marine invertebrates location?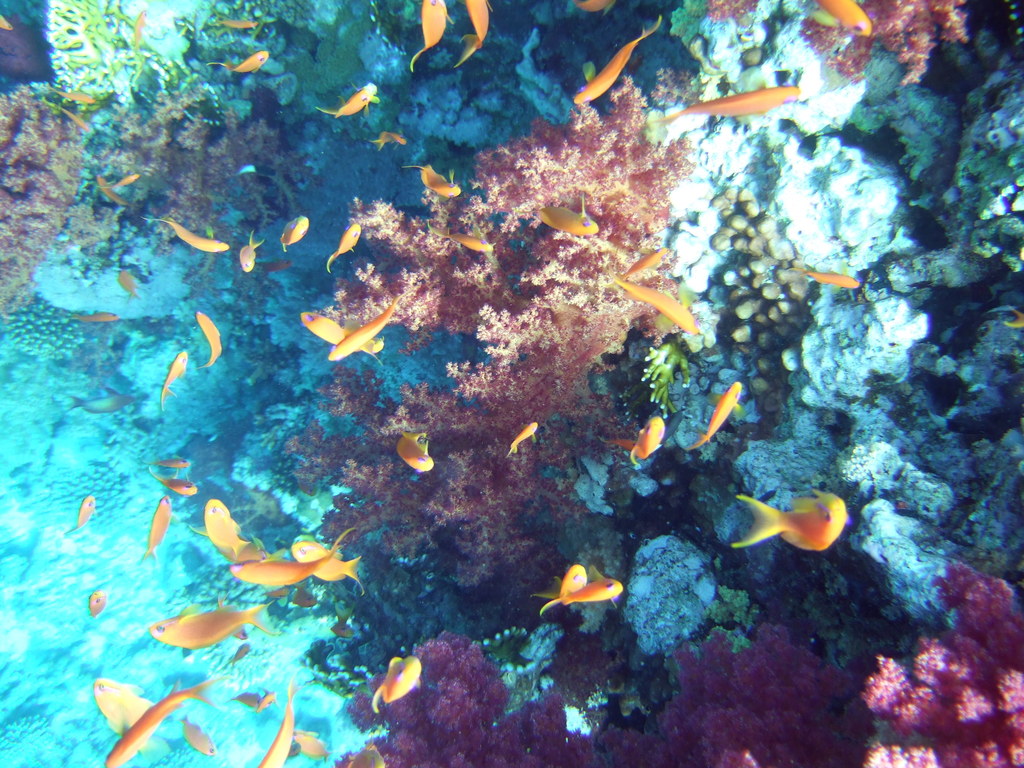
[left=321, top=611, right=880, bottom=767]
